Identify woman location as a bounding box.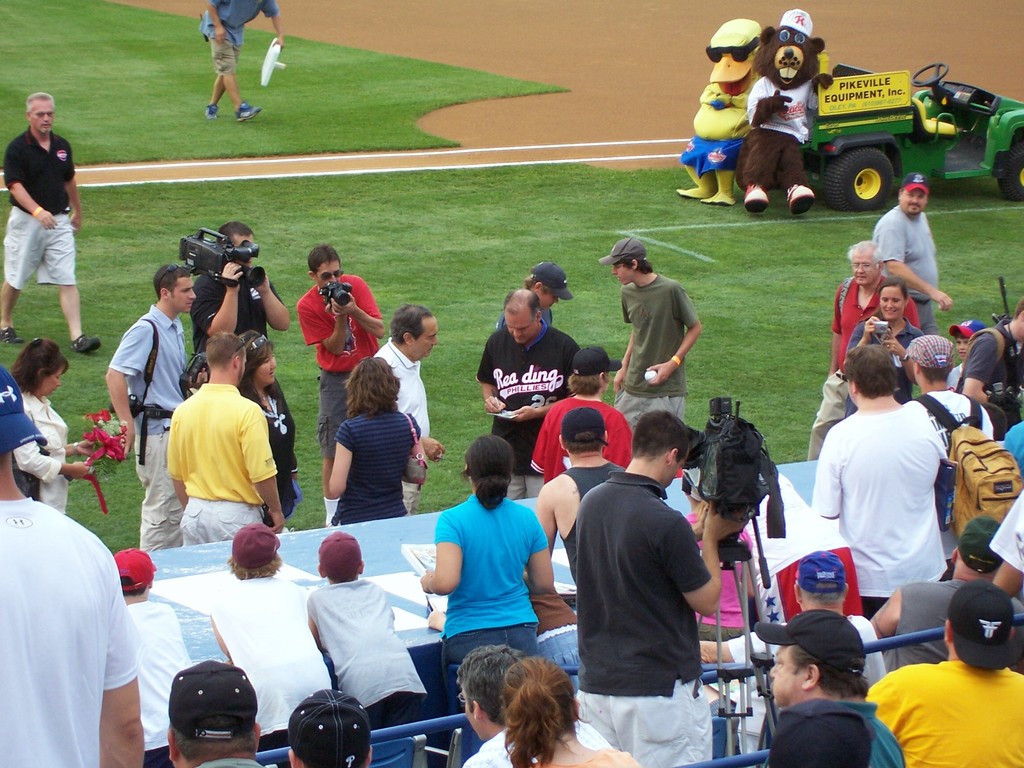
Rect(310, 346, 419, 547).
